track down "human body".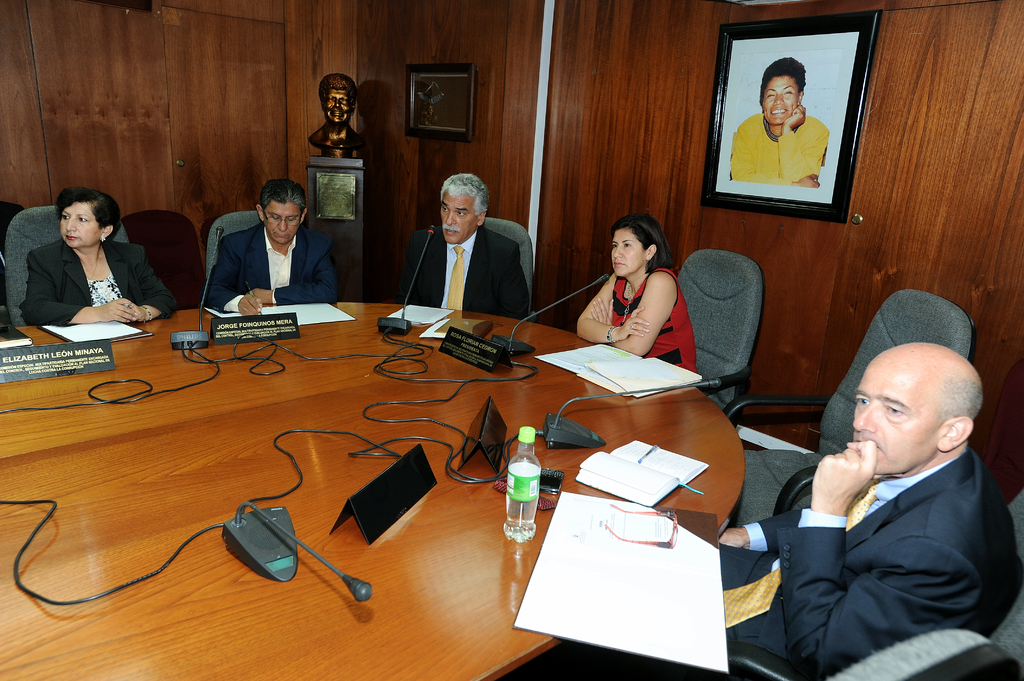
Tracked to pyautogui.locateOnScreen(22, 241, 177, 326).
